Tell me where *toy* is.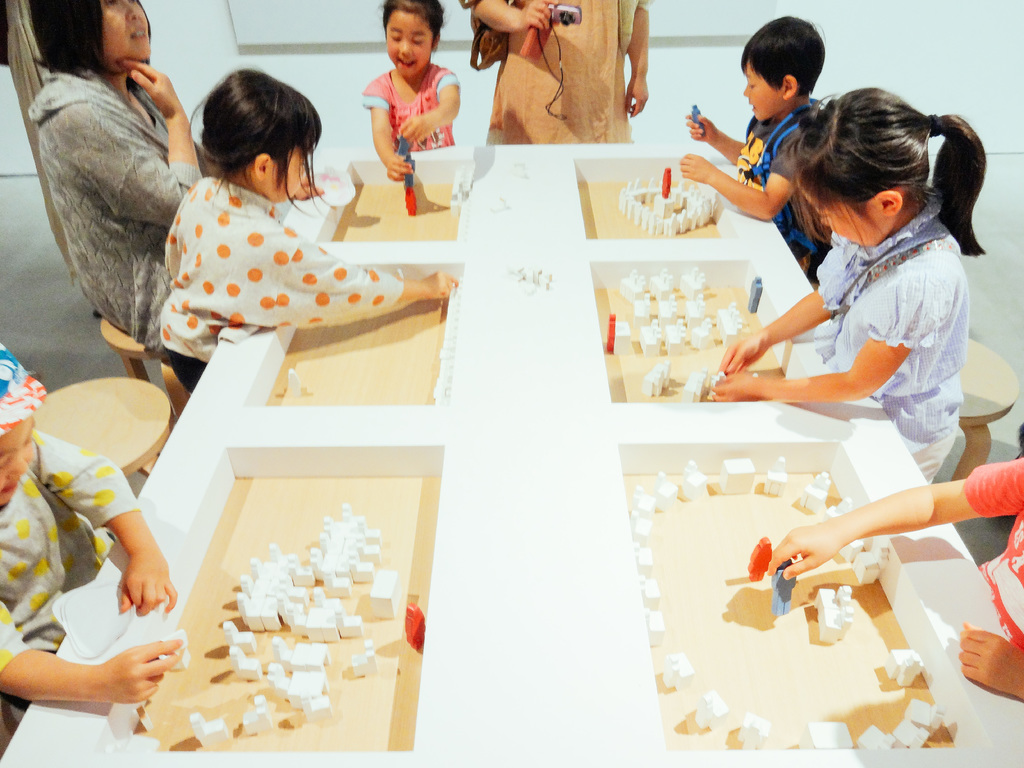
*toy* is at [652,359,672,387].
